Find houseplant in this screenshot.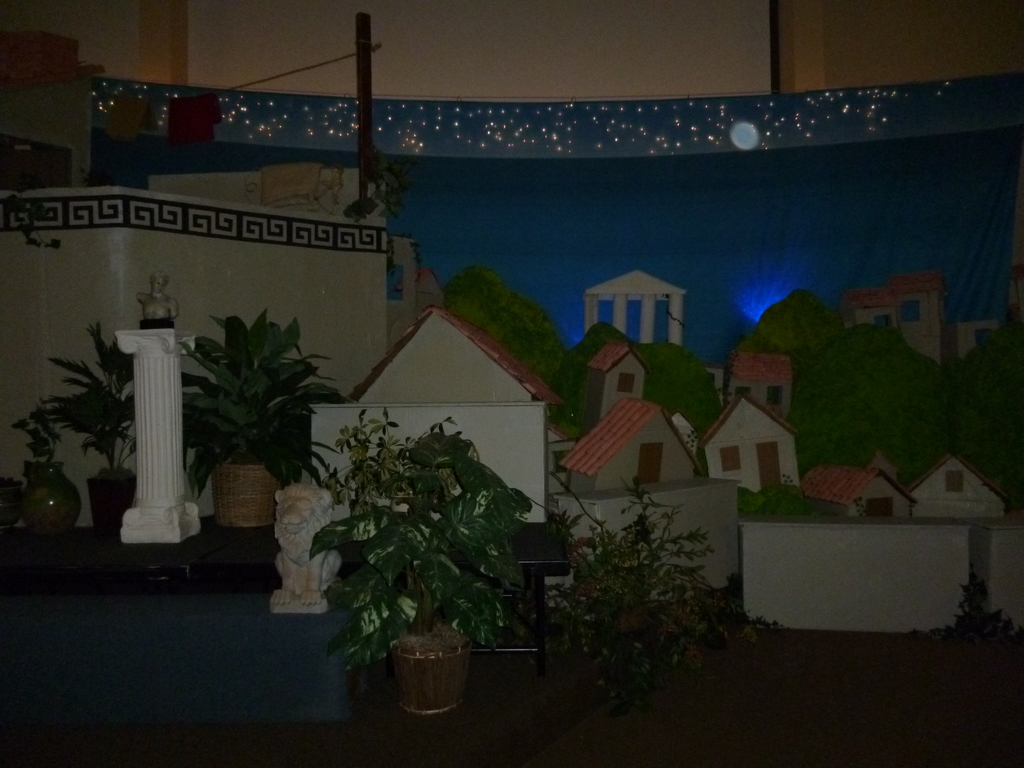
The bounding box for houseplant is (left=41, top=317, right=134, bottom=542).
